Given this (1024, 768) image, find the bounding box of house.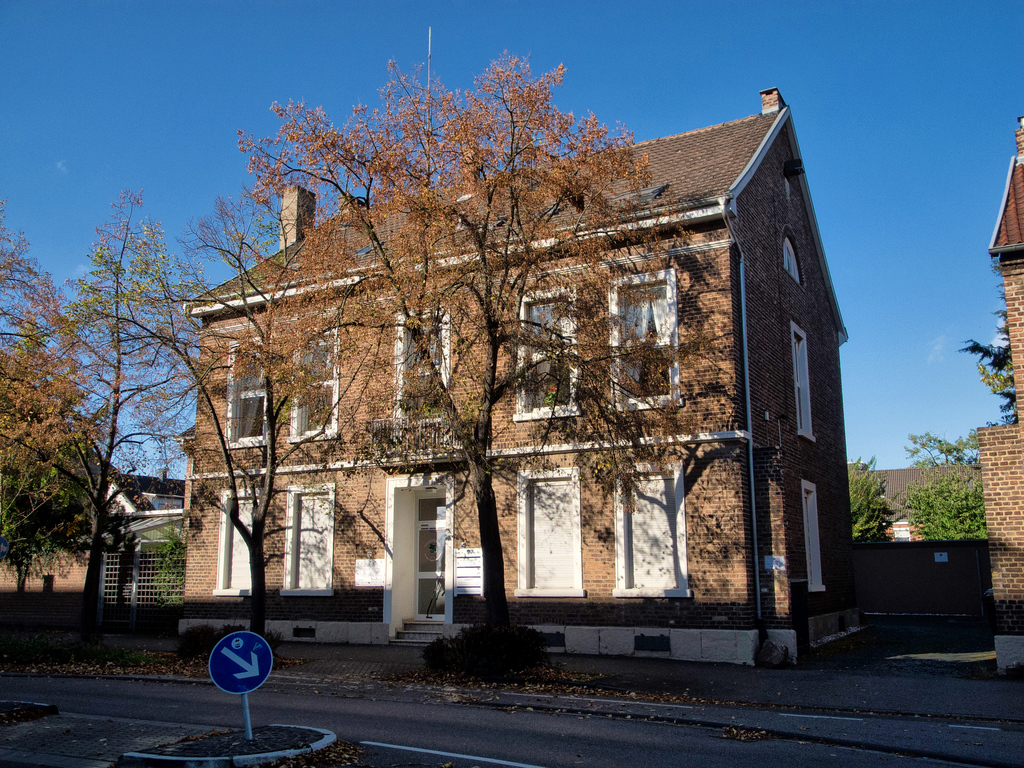
(left=856, top=466, right=989, bottom=548).
